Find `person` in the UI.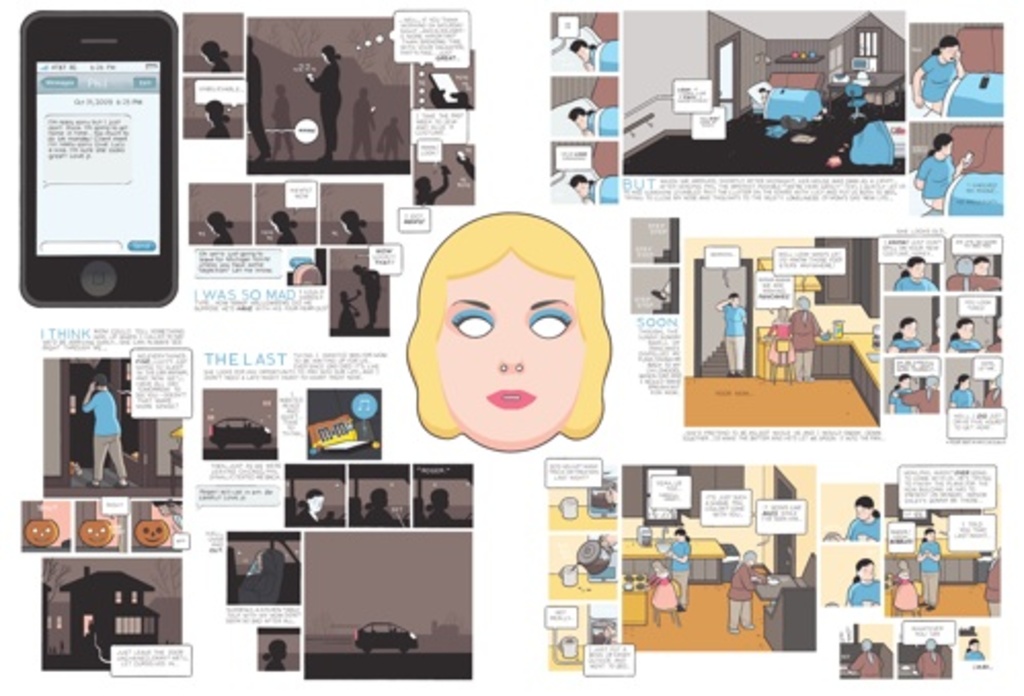
UI element at bbox(302, 37, 345, 168).
